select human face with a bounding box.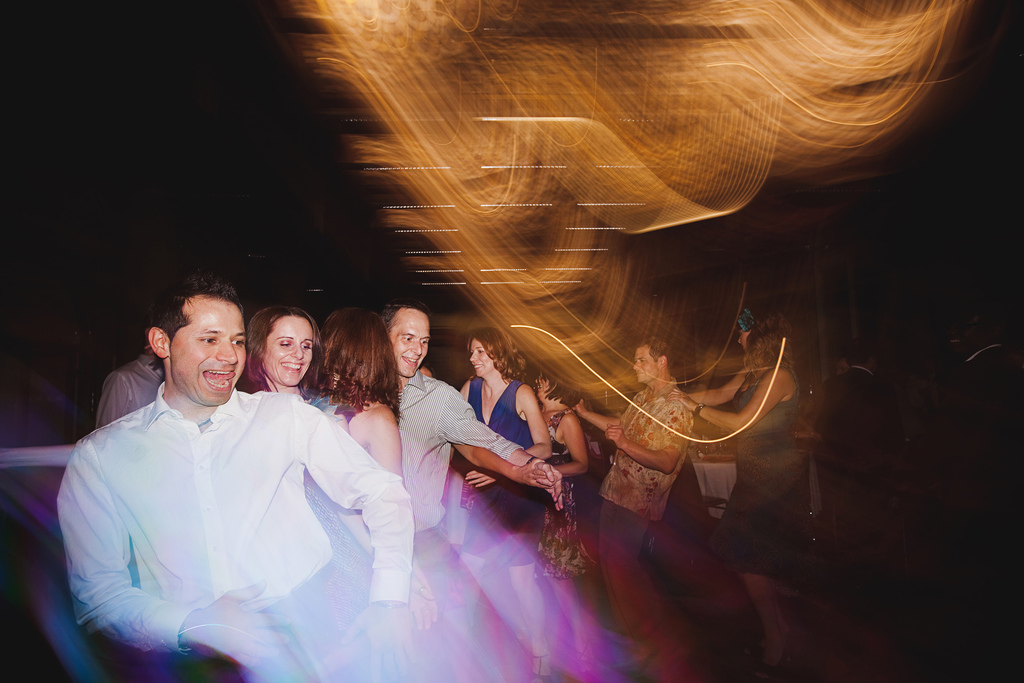
(left=630, top=349, right=655, bottom=382).
